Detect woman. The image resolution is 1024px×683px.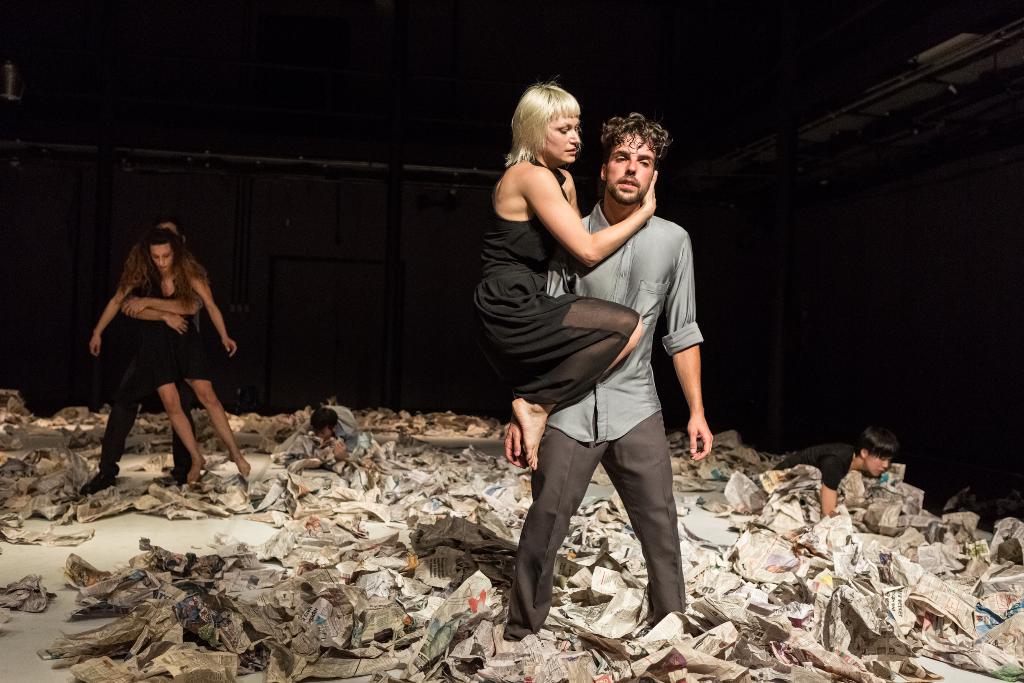
(470,81,661,476).
